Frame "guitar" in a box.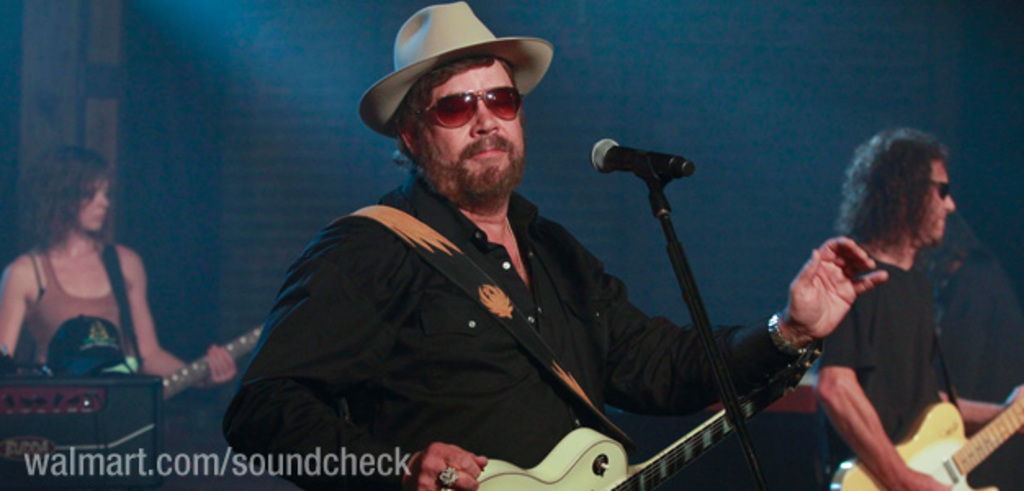
[466, 334, 823, 489].
